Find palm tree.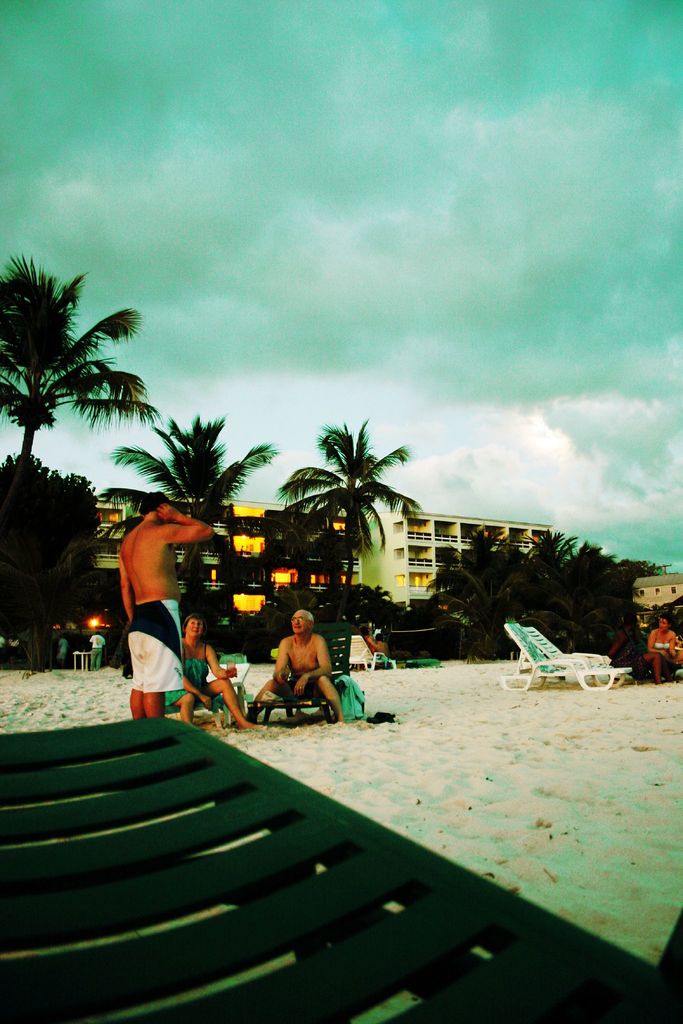
103:415:279:559.
